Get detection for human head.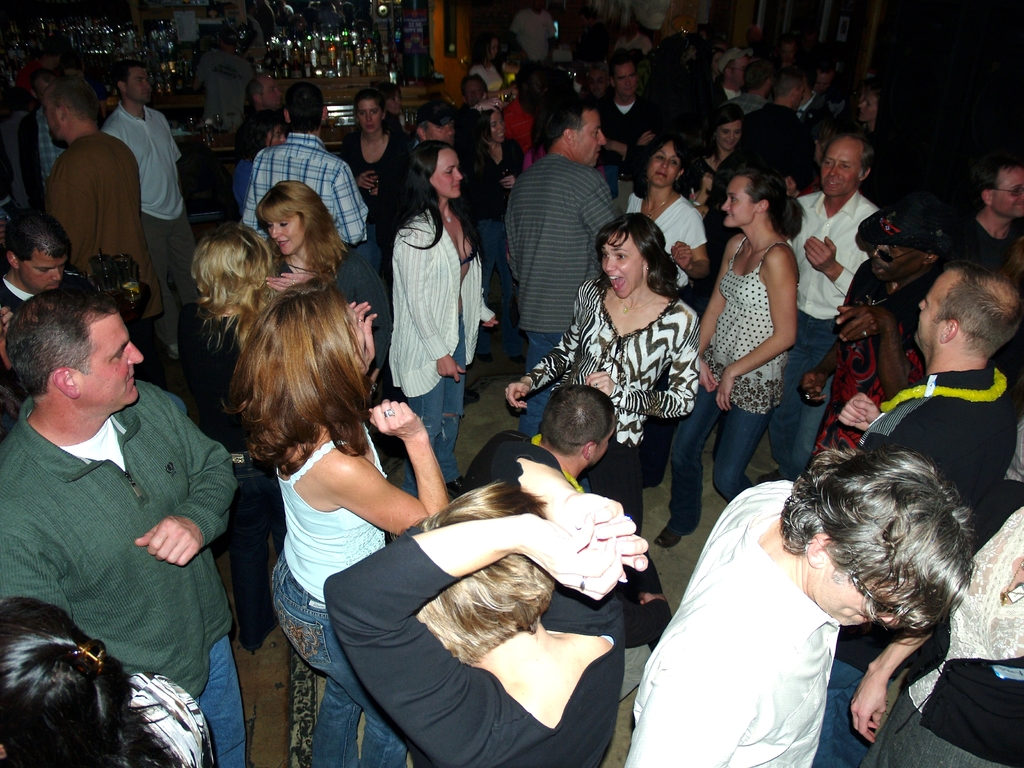
Detection: {"x1": 241, "y1": 109, "x2": 280, "y2": 148}.
